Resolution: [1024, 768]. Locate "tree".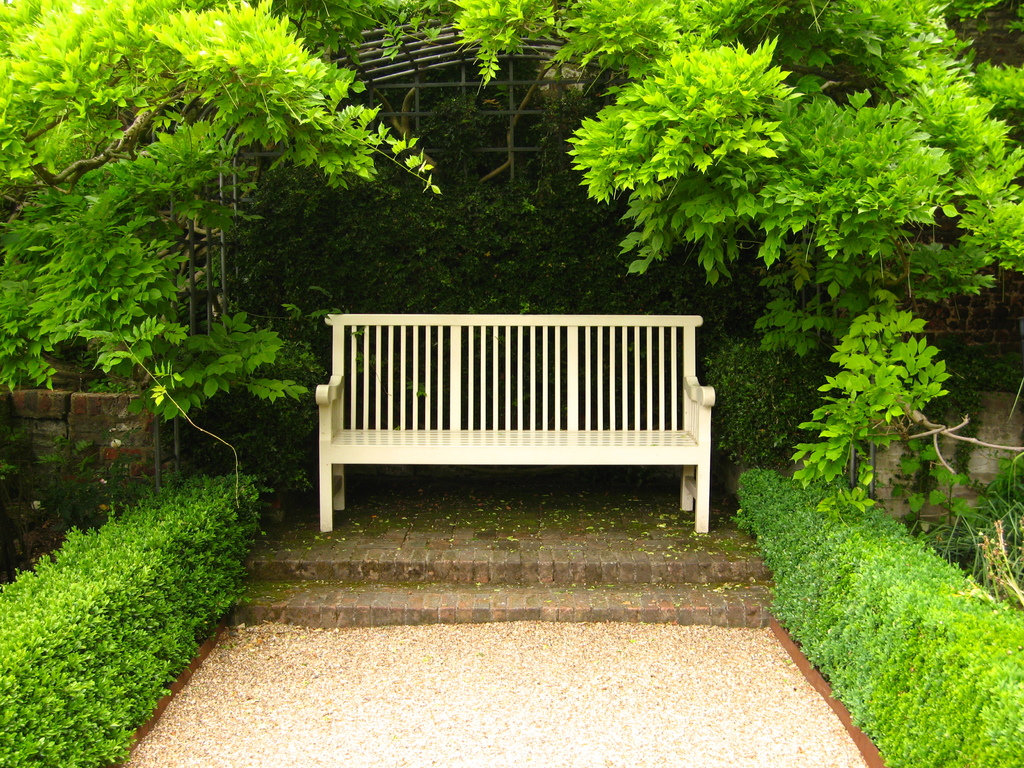
{"x1": 0, "y1": 0, "x2": 436, "y2": 422}.
